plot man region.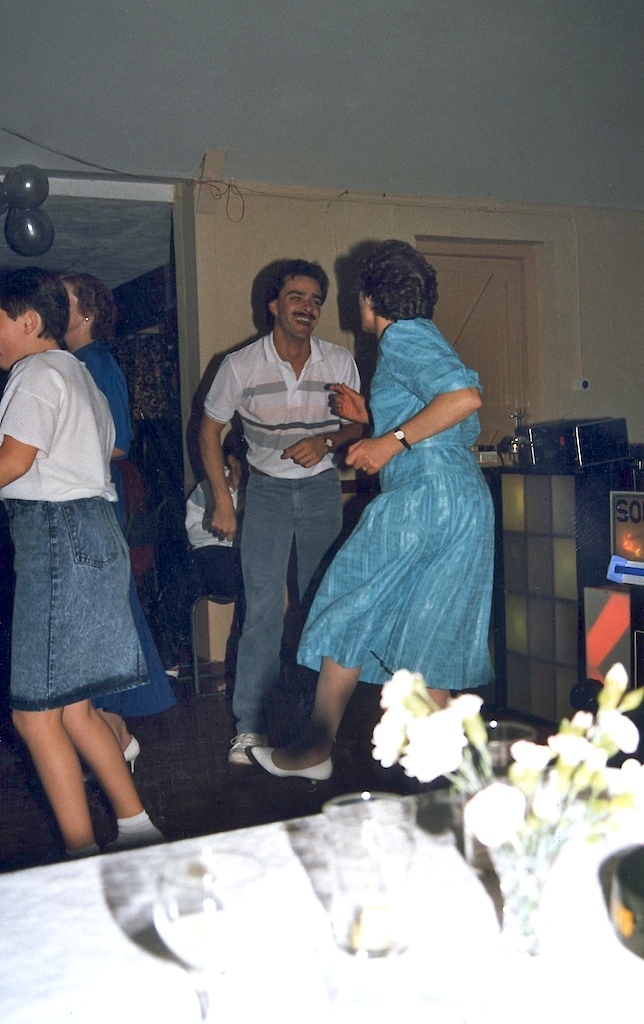
Plotted at detection(193, 257, 379, 760).
